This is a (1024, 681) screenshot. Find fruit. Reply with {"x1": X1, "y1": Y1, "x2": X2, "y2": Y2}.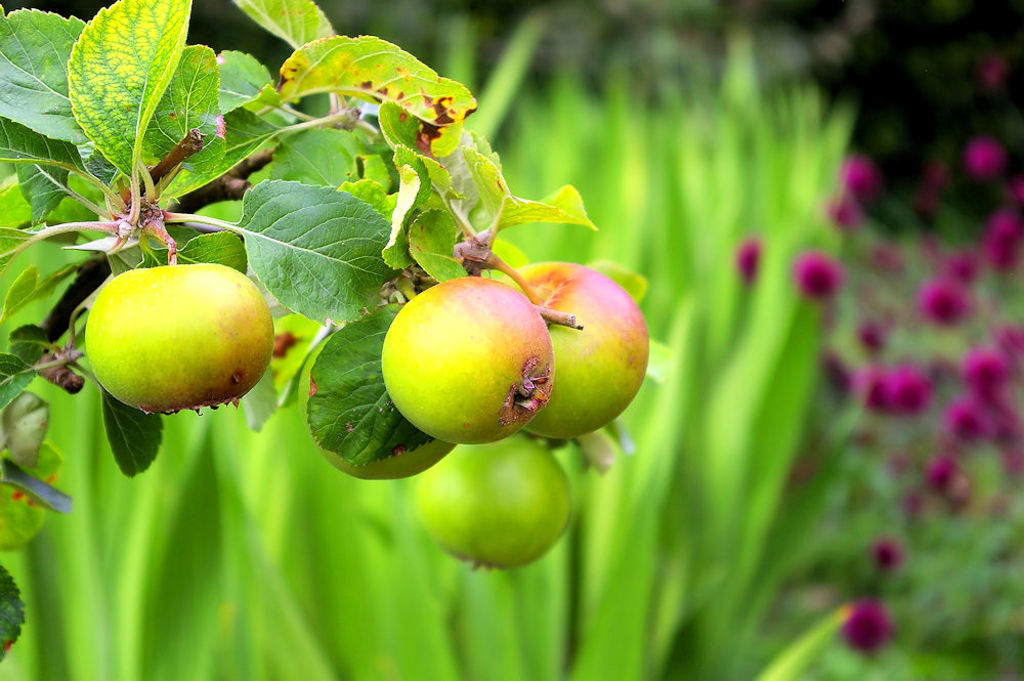
{"x1": 380, "y1": 281, "x2": 554, "y2": 444}.
